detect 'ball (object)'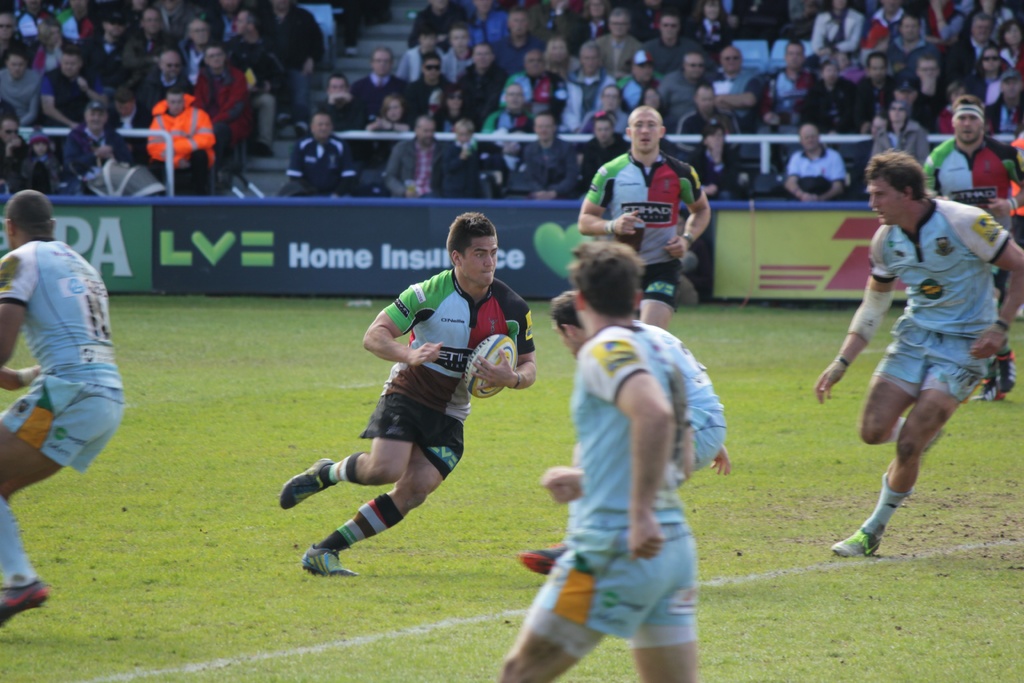
(462, 336, 513, 395)
